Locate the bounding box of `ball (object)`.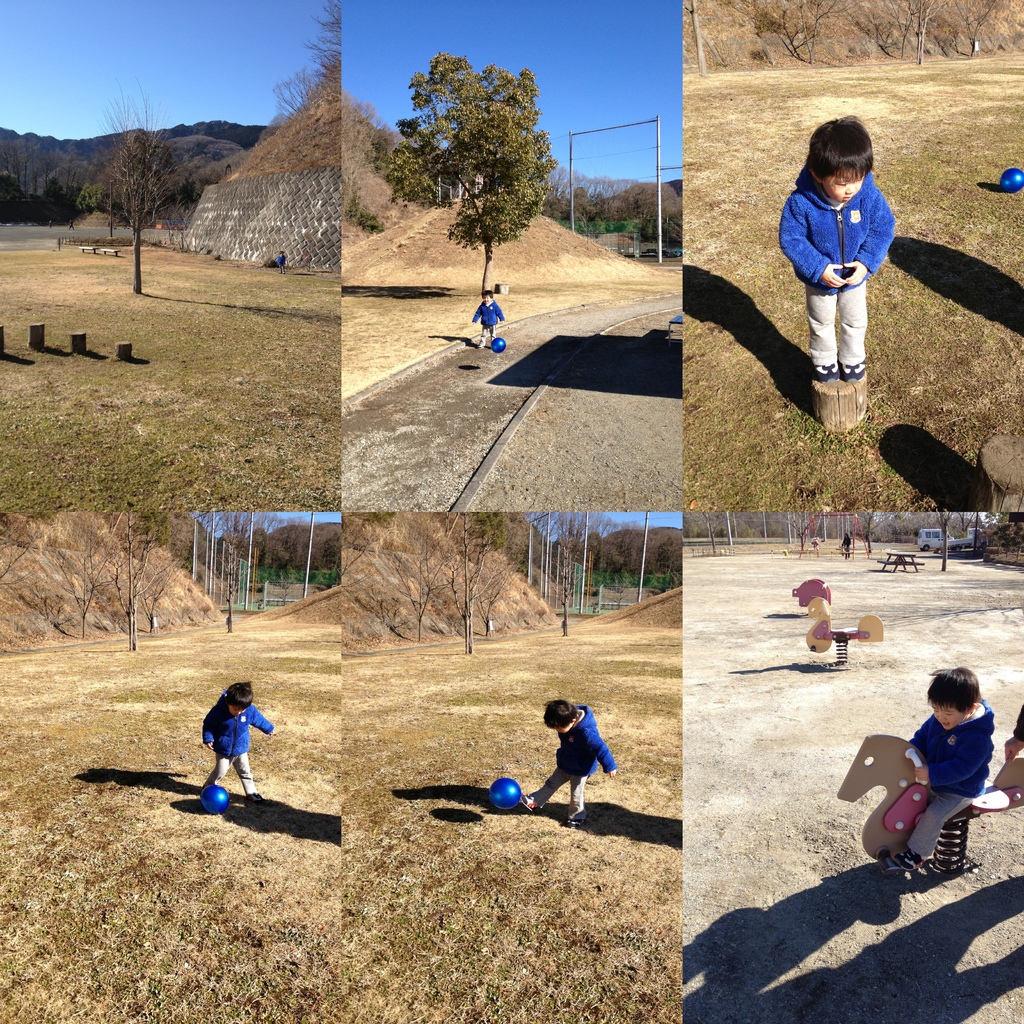
Bounding box: 488,778,522,819.
